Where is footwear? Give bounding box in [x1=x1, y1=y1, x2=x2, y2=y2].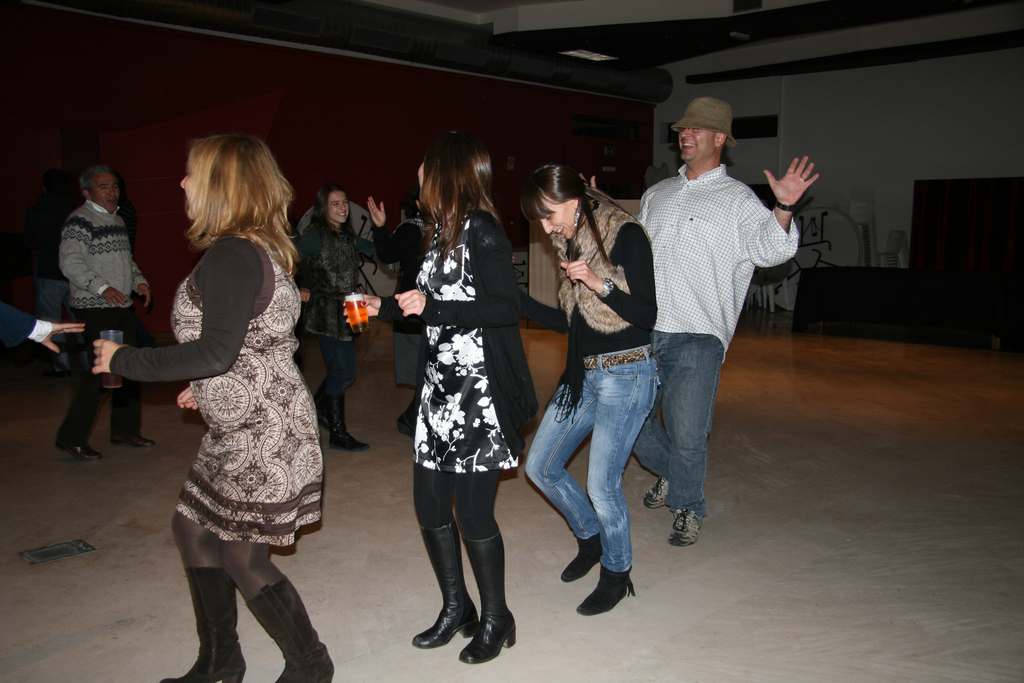
[x1=667, y1=506, x2=705, y2=545].
